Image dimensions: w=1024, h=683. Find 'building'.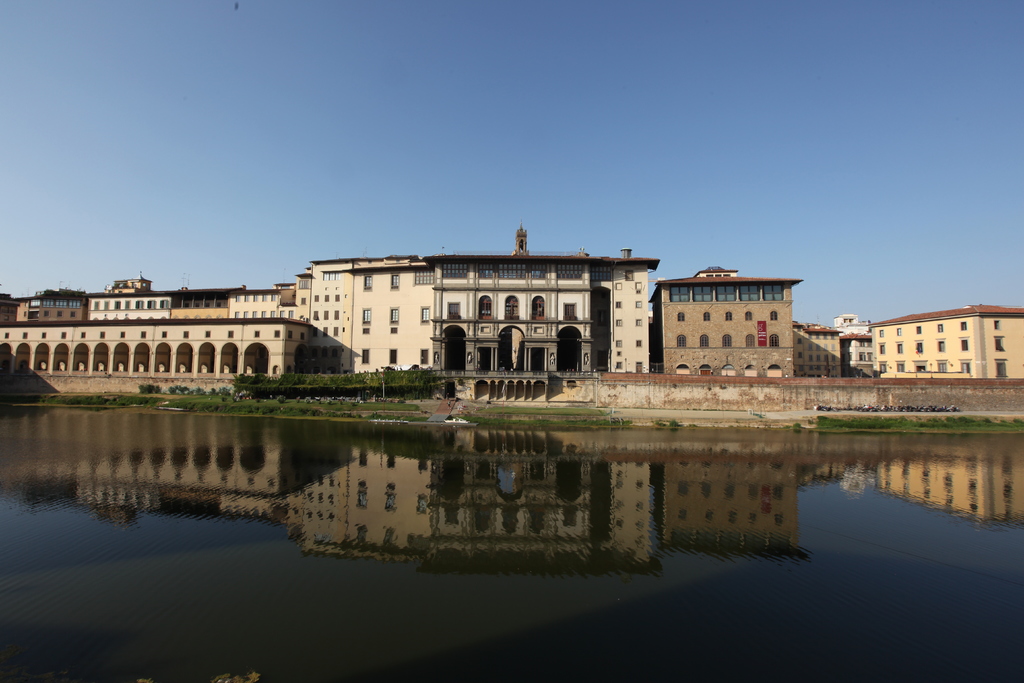
bbox=(649, 266, 801, 378).
